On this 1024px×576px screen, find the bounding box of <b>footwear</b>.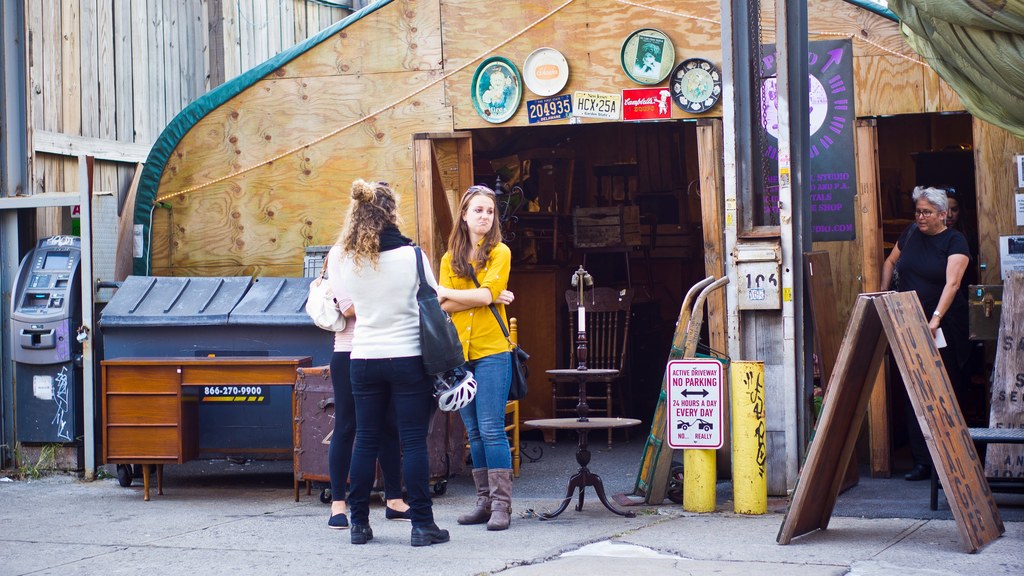
Bounding box: left=410, top=523, right=450, bottom=547.
